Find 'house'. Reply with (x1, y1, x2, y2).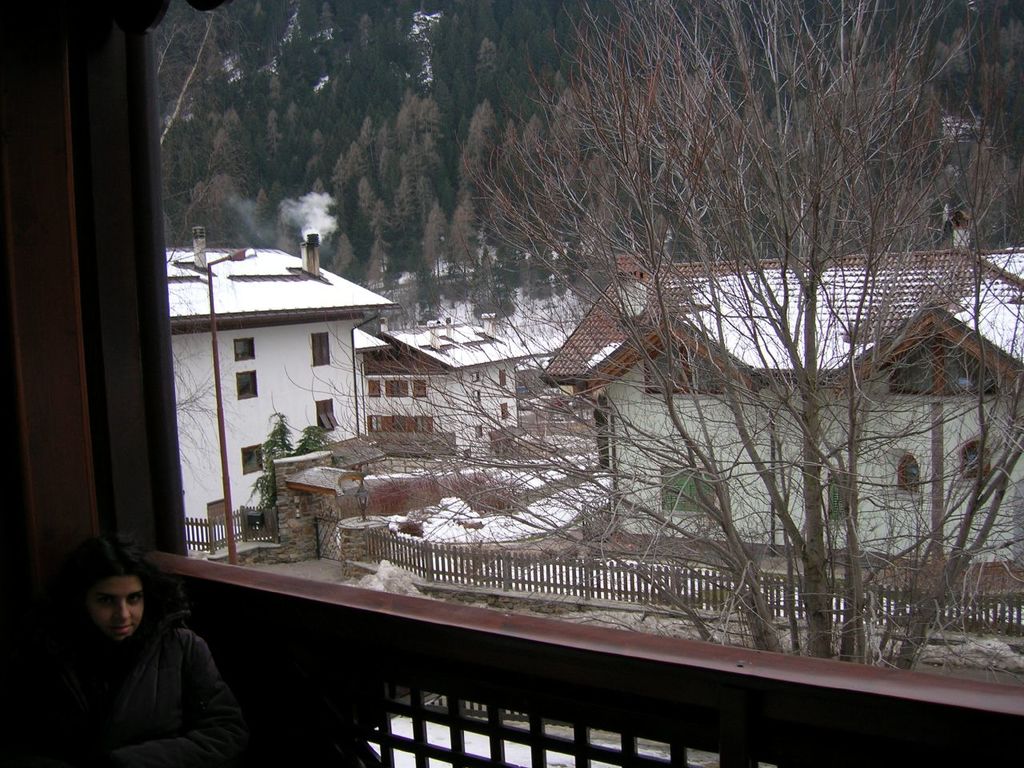
(540, 246, 1023, 561).
